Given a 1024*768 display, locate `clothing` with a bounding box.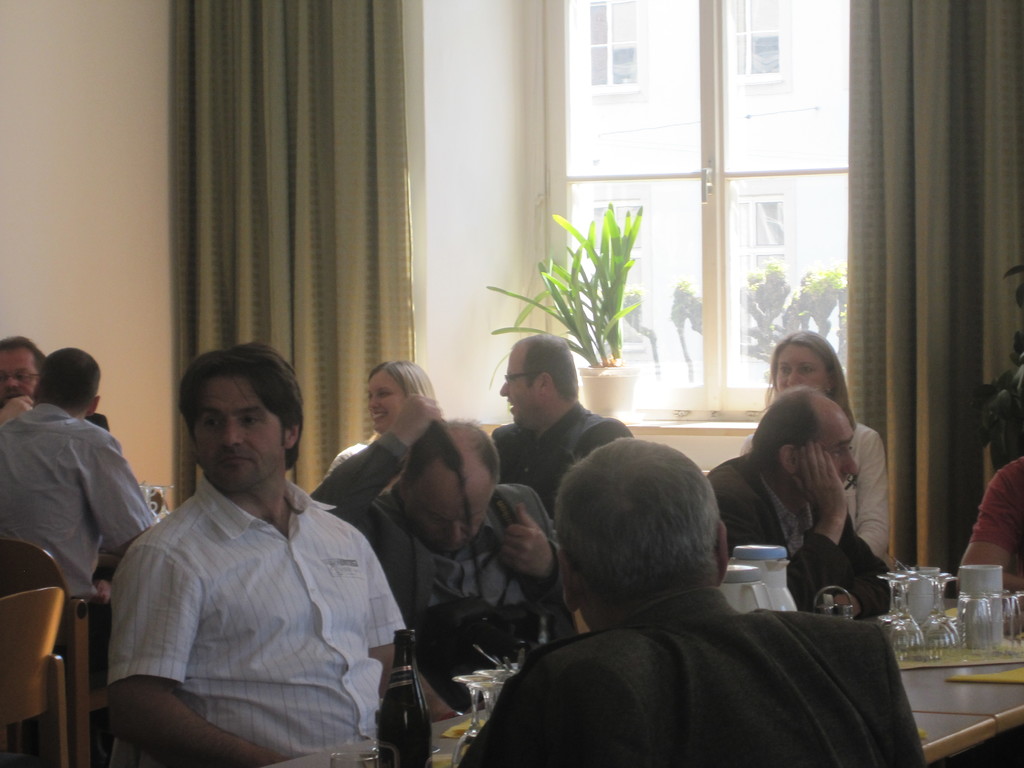
Located: left=706, top=446, right=897, bottom=620.
